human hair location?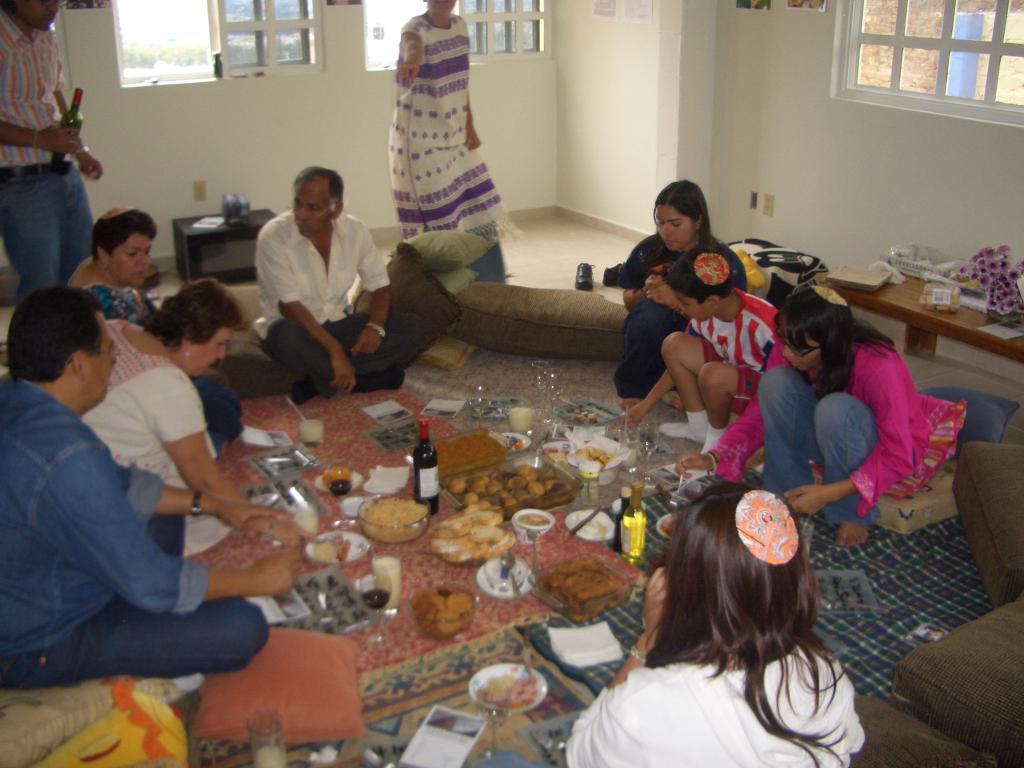
(632, 495, 845, 733)
